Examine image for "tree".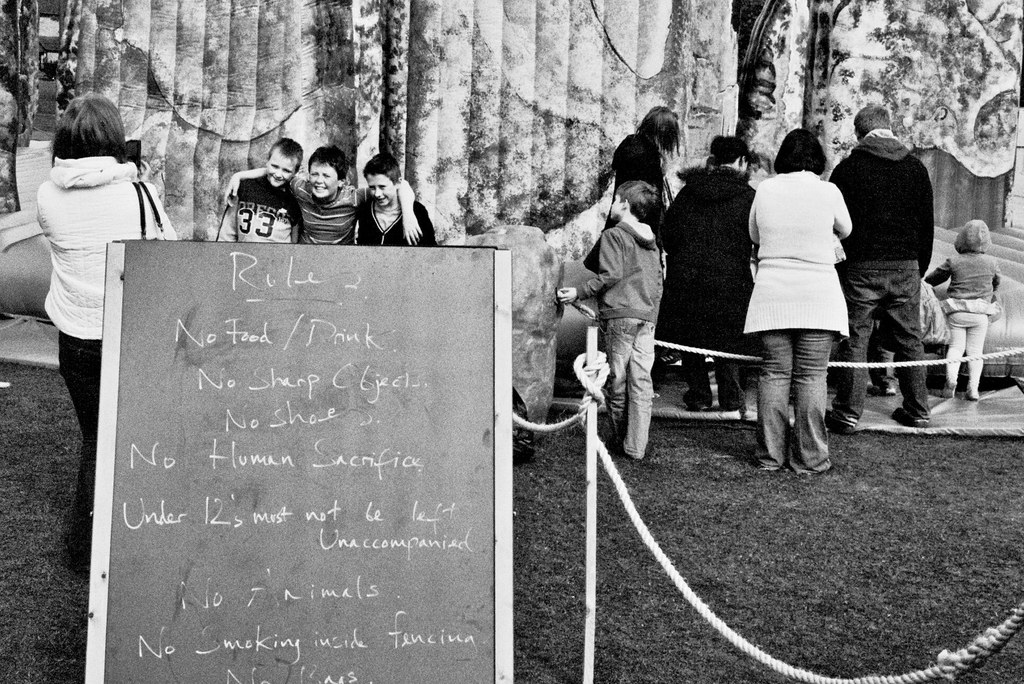
Examination result: detection(735, 0, 791, 168).
